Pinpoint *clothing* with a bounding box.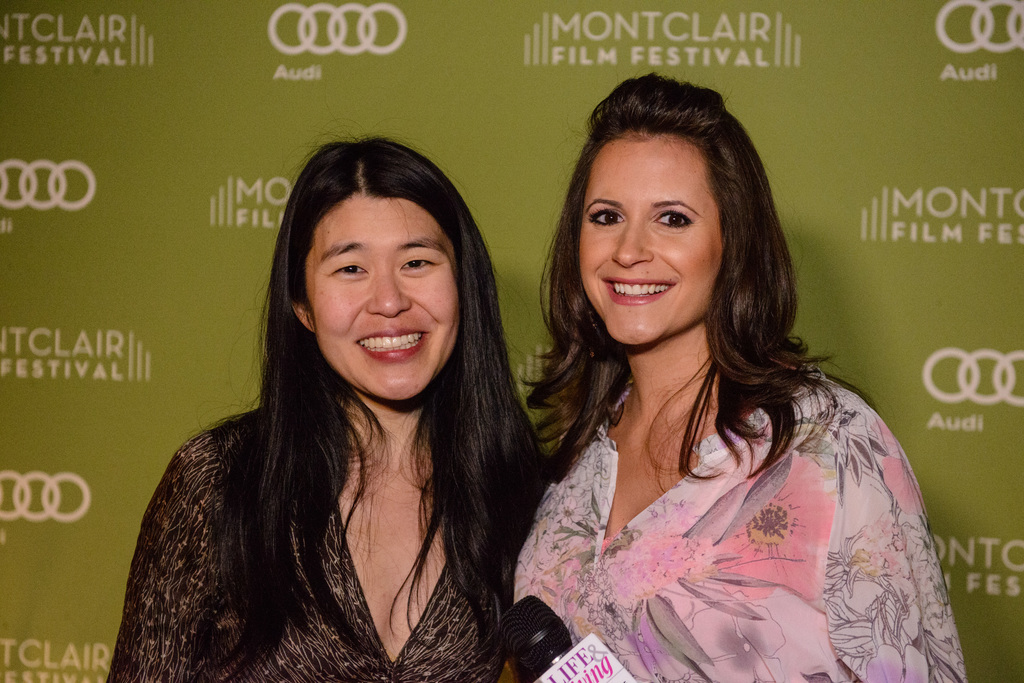
box(506, 353, 949, 659).
